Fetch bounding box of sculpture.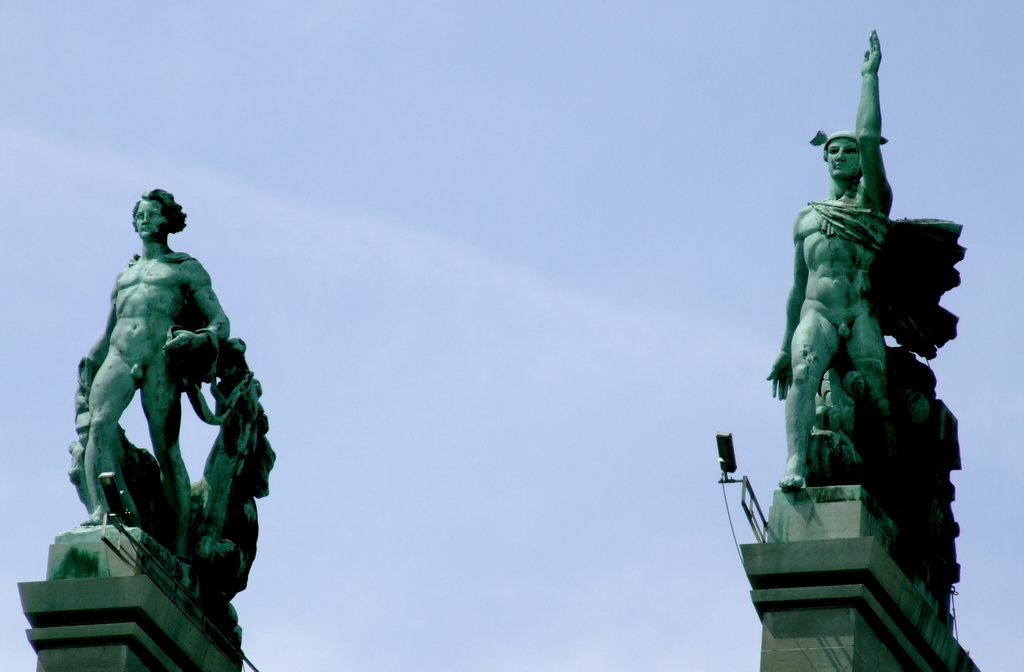
Bbox: left=60, top=185, right=274, bottom=604.
